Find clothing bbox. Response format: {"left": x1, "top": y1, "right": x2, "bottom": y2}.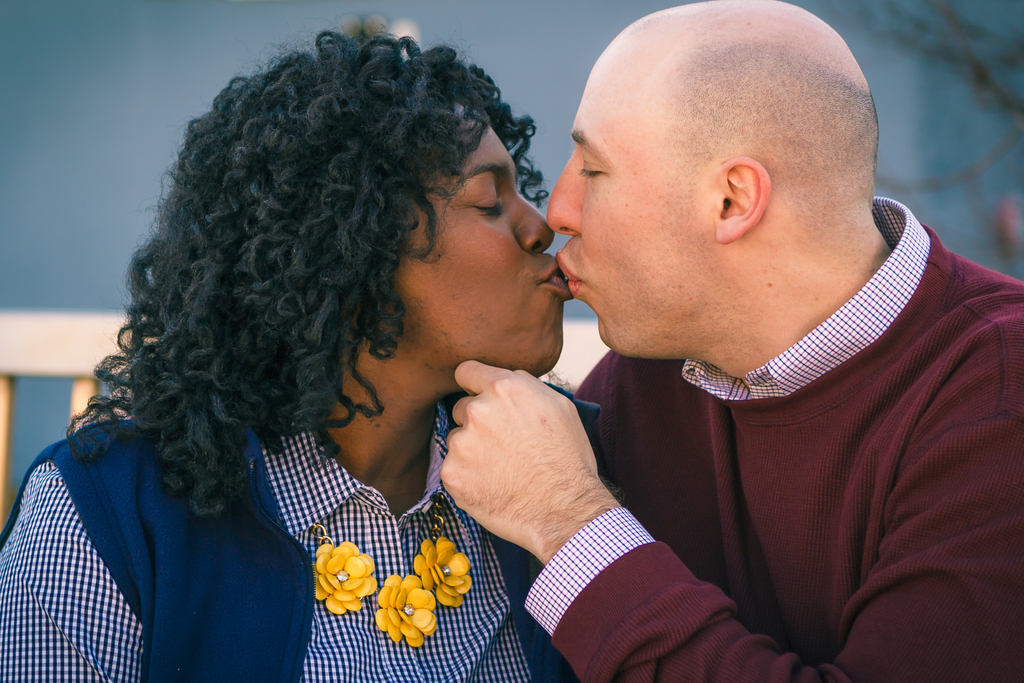
{"left": 580, "top": 187, "right": 1011, "bottom": 668}.
